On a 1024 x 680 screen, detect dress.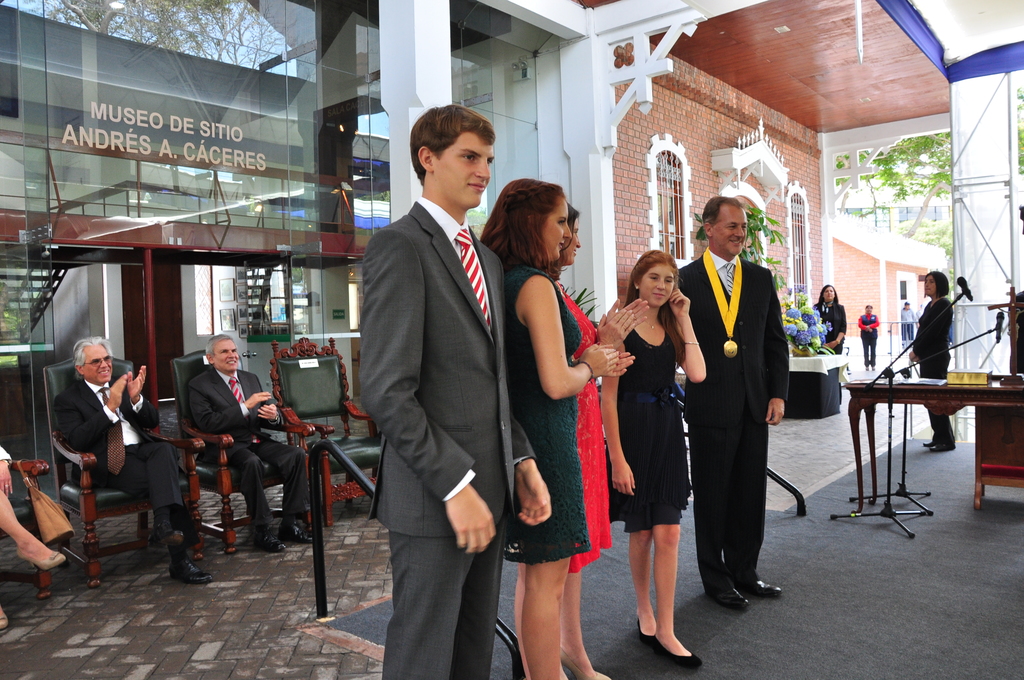
[610,323,692,528].
